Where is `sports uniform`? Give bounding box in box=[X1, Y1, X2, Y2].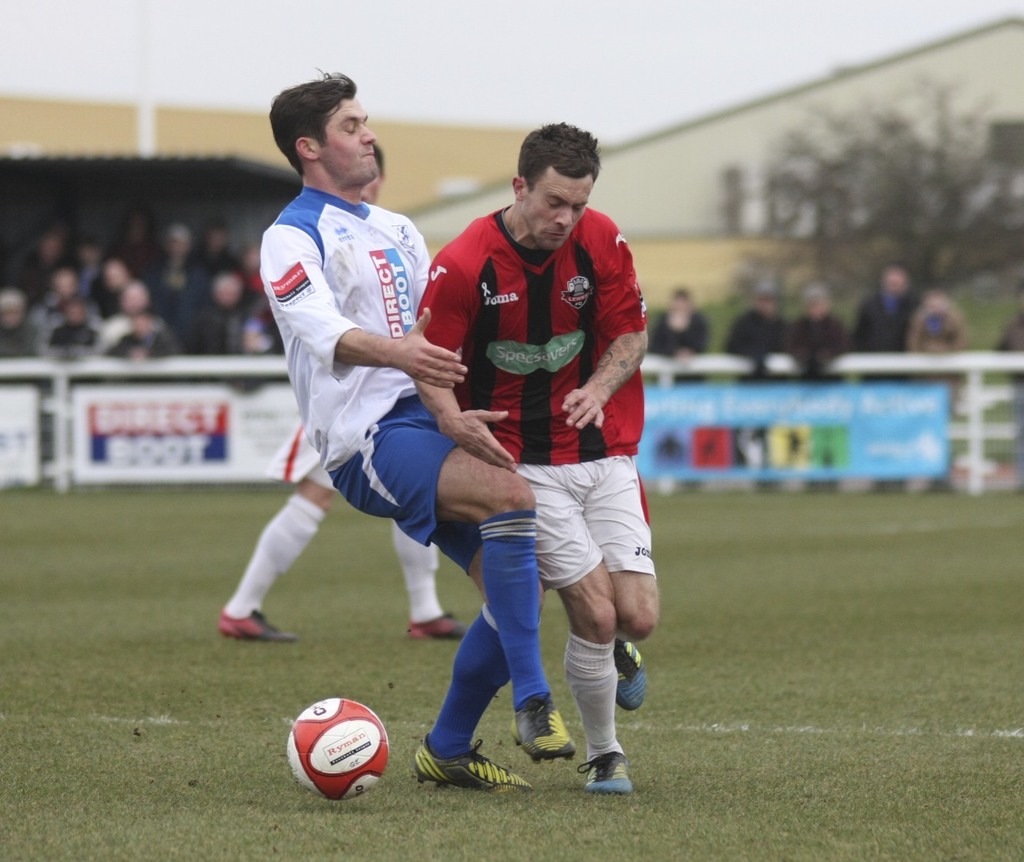
box=[225, 422, 465, 638].
